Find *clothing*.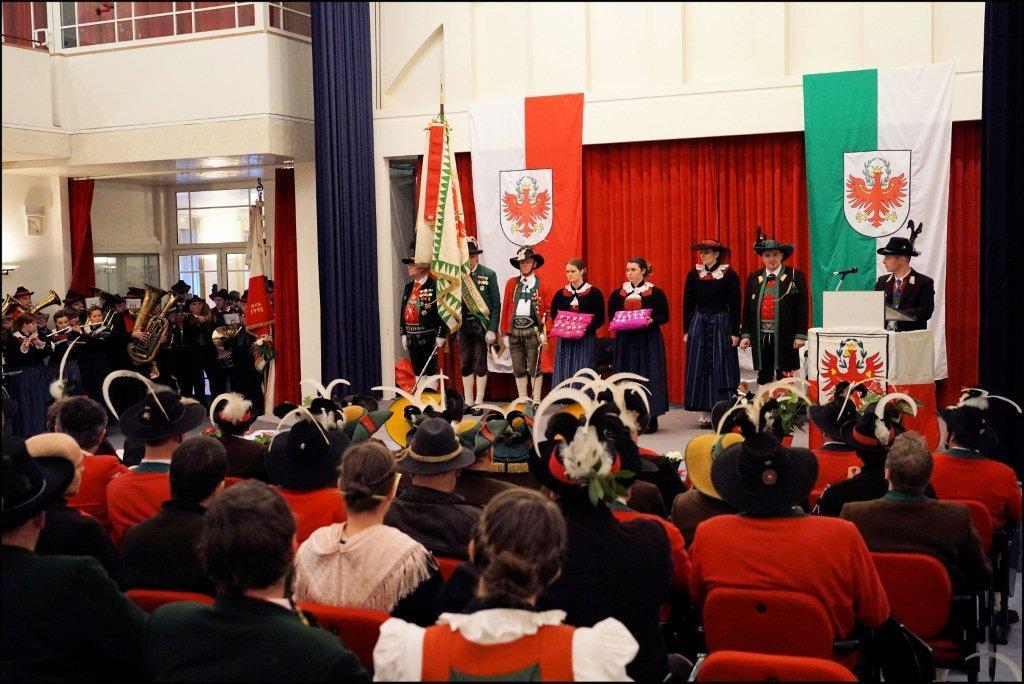
bbox=[504, 271, 544, 405].
